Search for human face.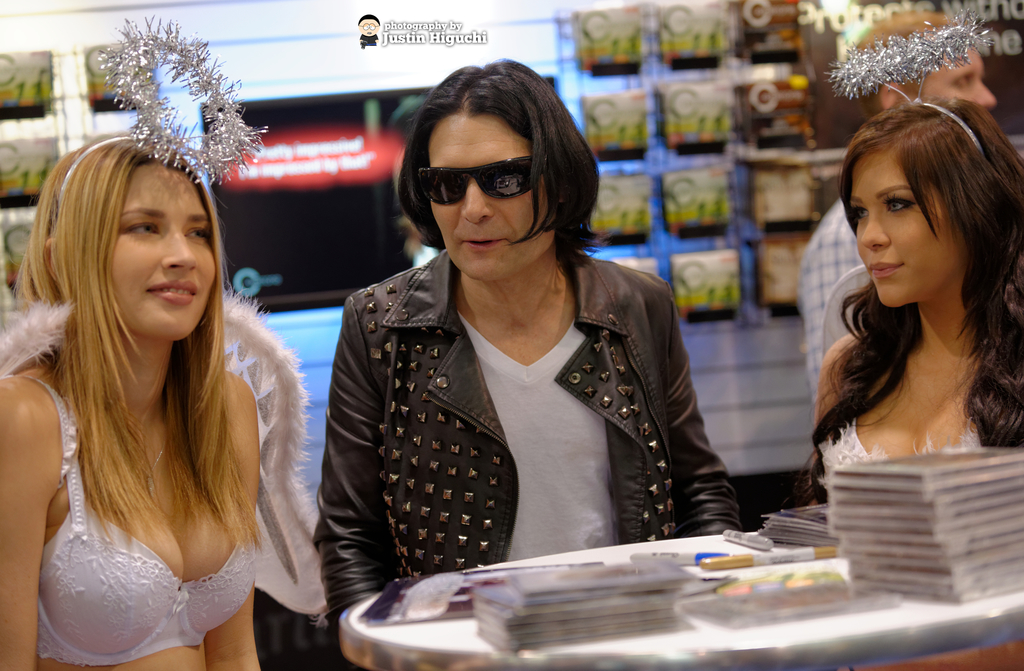
Found at <bbox>422, 113, 548, 284</bbox>.
